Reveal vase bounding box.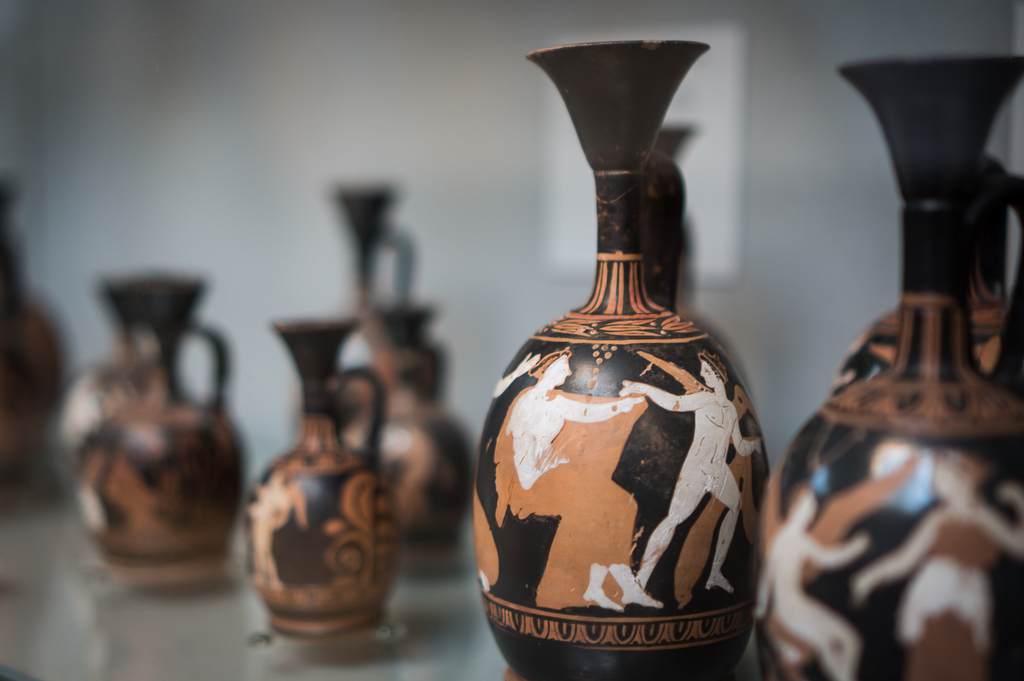
Revealed: (x1=470, y1=35, x2=774, y2=680).
